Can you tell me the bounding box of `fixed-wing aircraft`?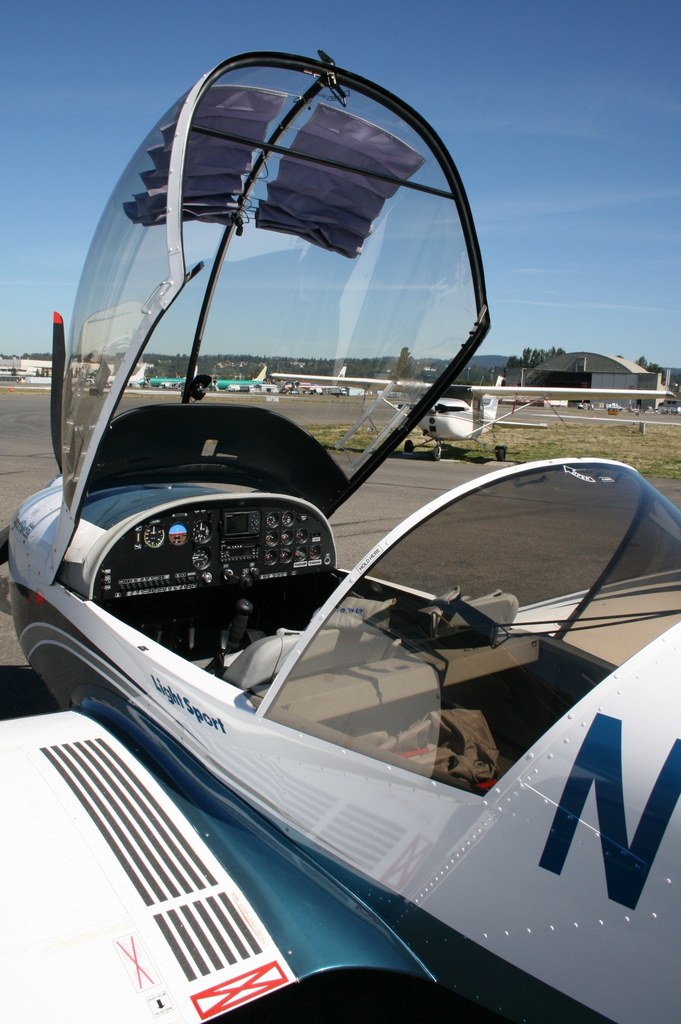
crop(270, 370, 677, 464).
